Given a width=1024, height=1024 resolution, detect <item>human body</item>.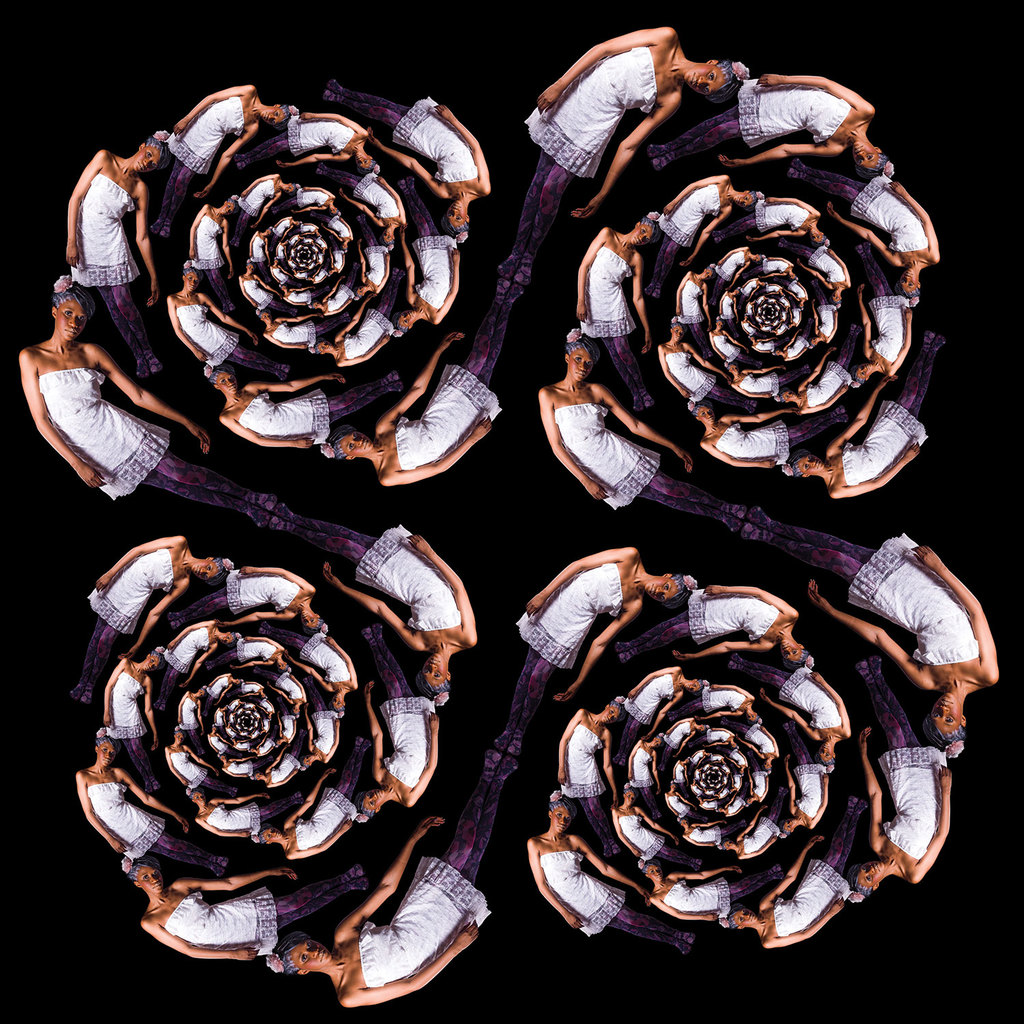
{"left": 69, "top": 147, "right": 158, "bottom": 372}.
